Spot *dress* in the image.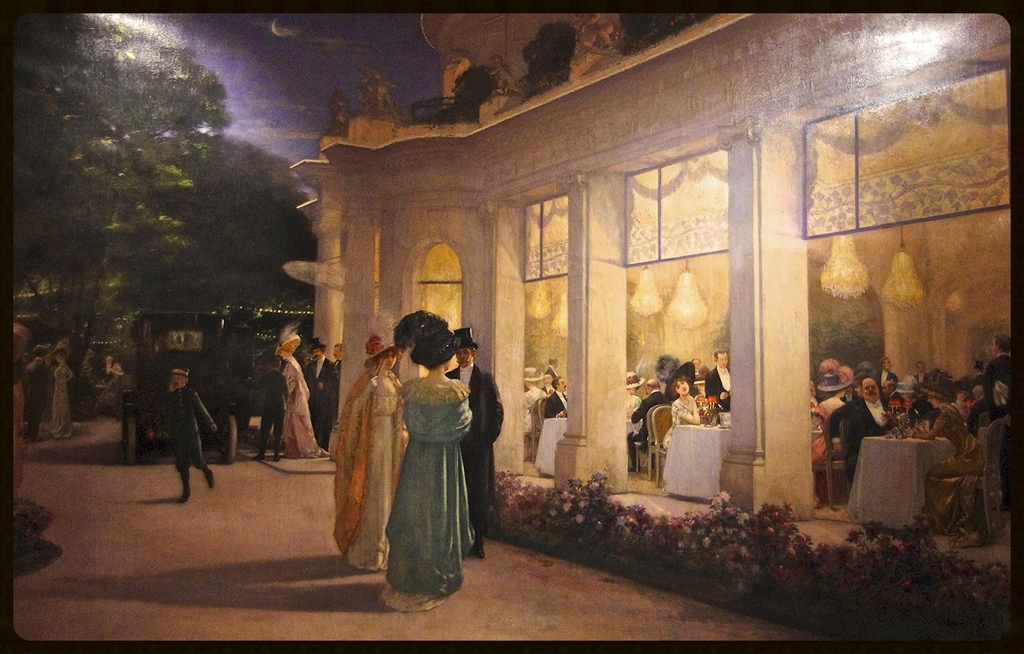
*dress* found at locate(340, 395, 410, 570).
